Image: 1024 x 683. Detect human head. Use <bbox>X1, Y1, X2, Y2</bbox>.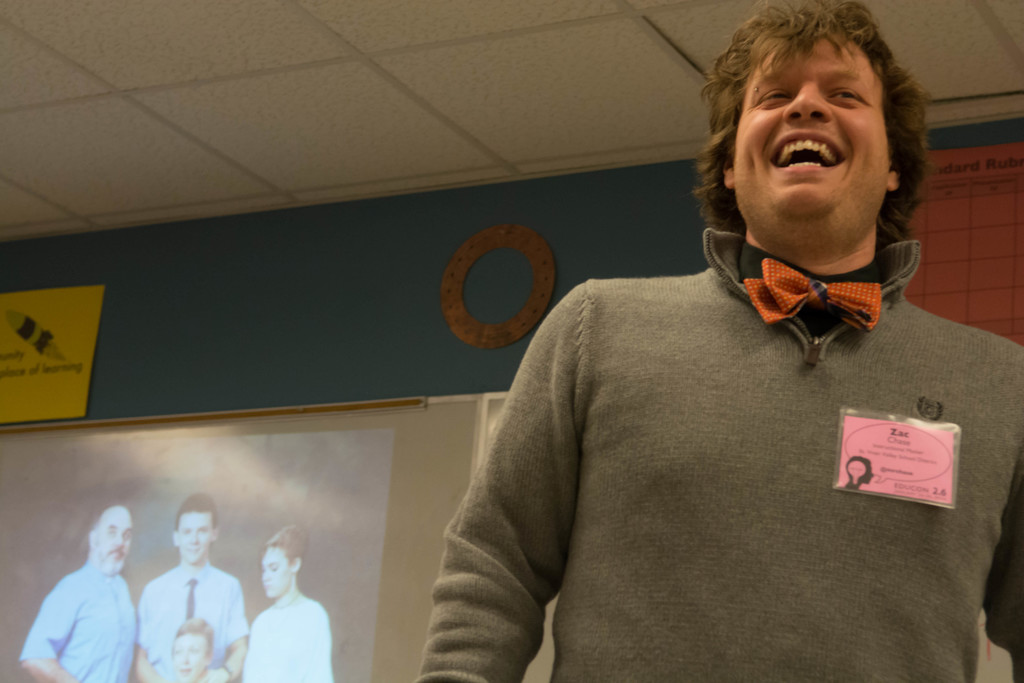
<bbox>88, 501, 132, 576</bbox>.
